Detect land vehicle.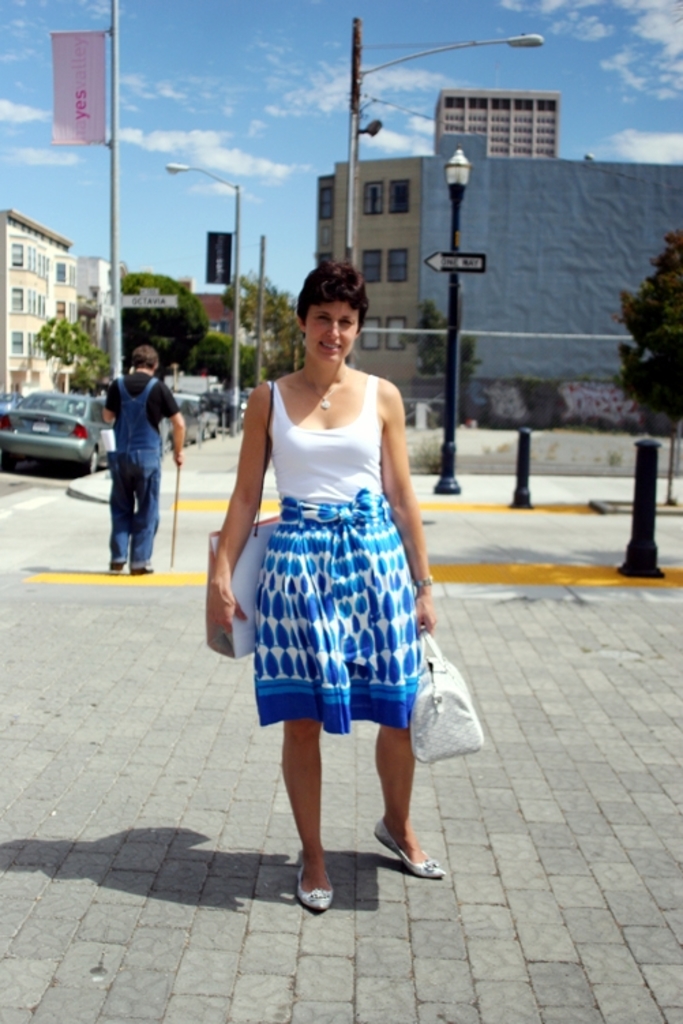
Detected at pyautogui.locateOnScreen(164, 374, 221, 394).
